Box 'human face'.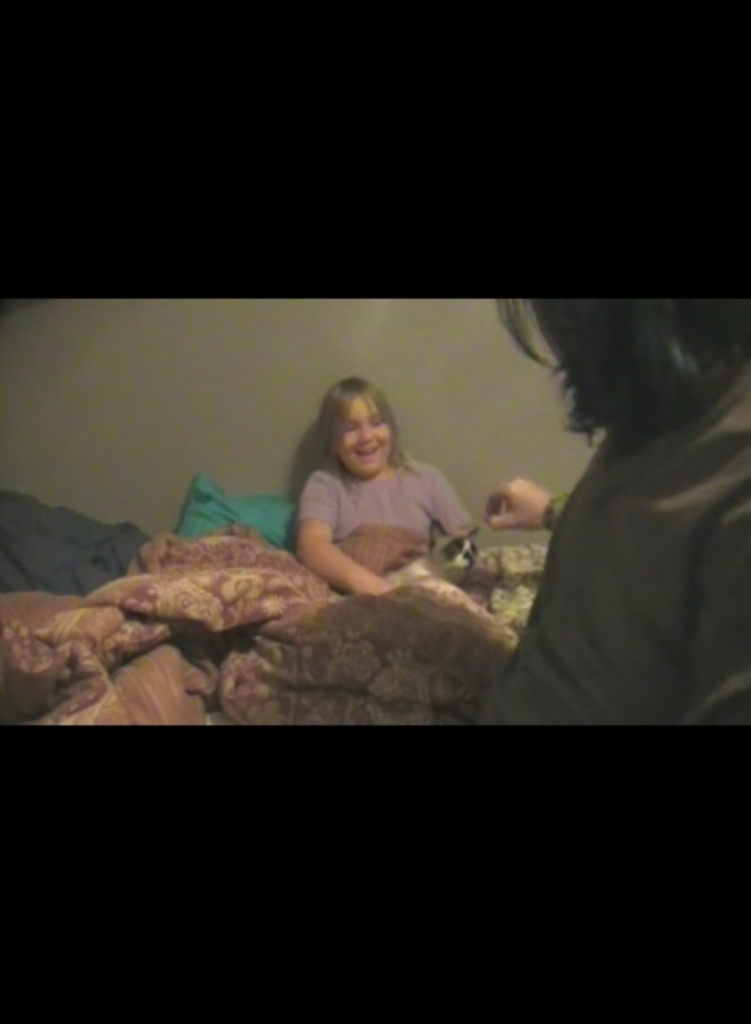
<box>337,395,390,478</box>.
